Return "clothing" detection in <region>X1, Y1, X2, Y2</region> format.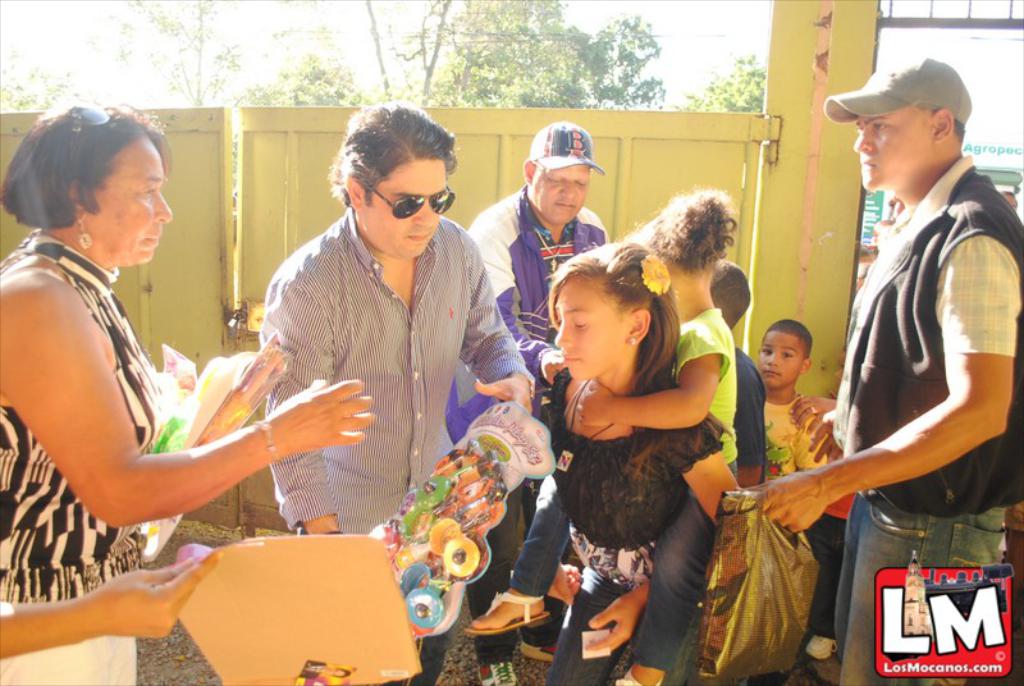
<region>0, 221, 165, 685</region>.
